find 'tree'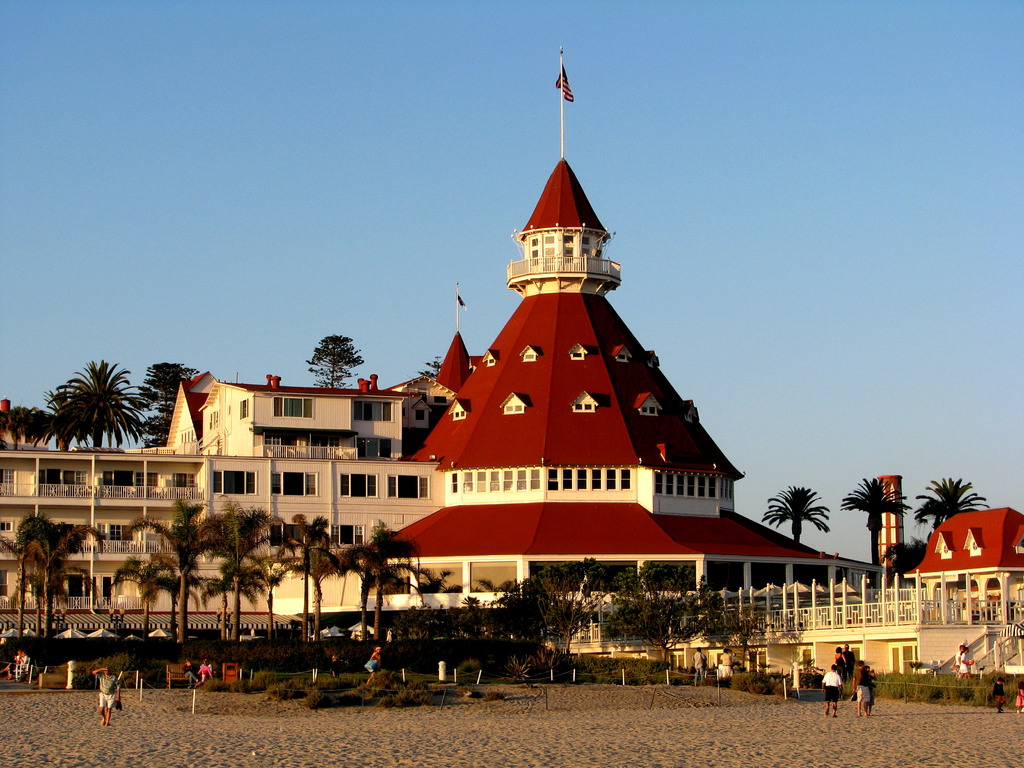
[0, 352, 204, 458]
